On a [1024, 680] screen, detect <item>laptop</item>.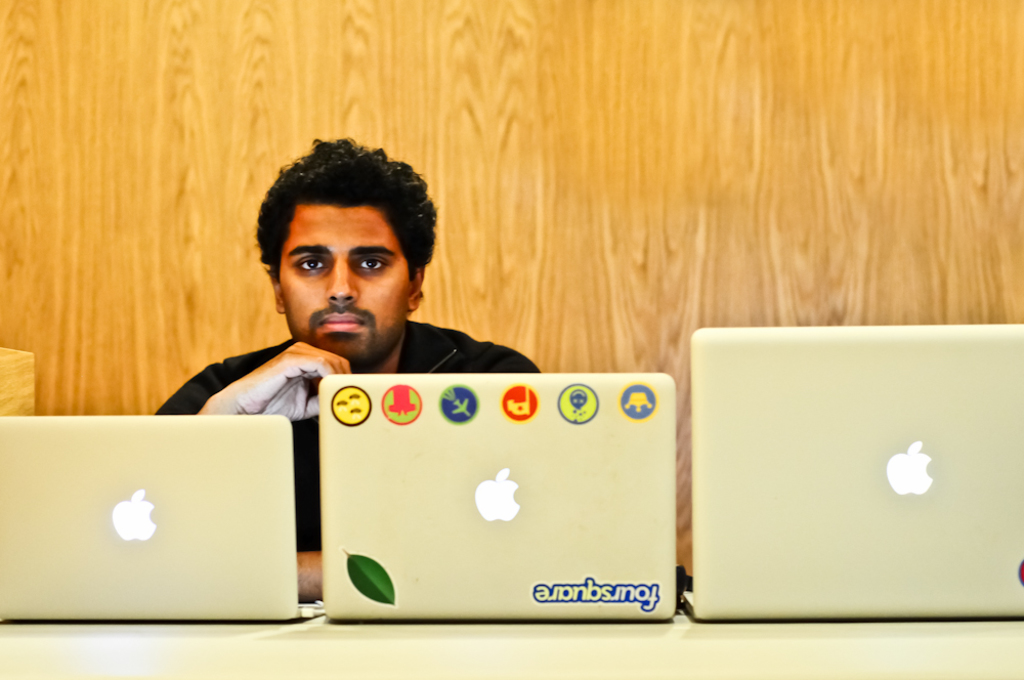
[left=315, top=369, right=677, bottom=623].
